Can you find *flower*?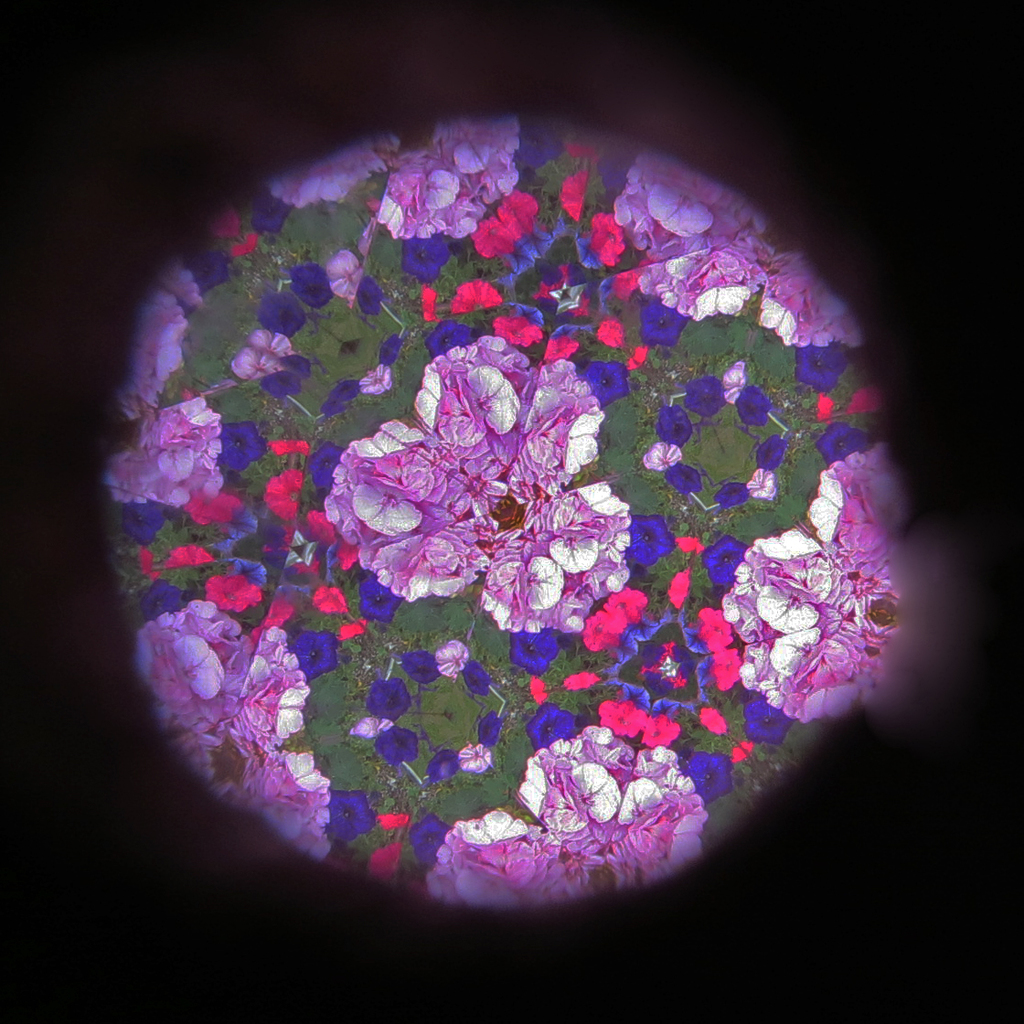
Yes, bounding box: <box>755,439,787,469</box>.
